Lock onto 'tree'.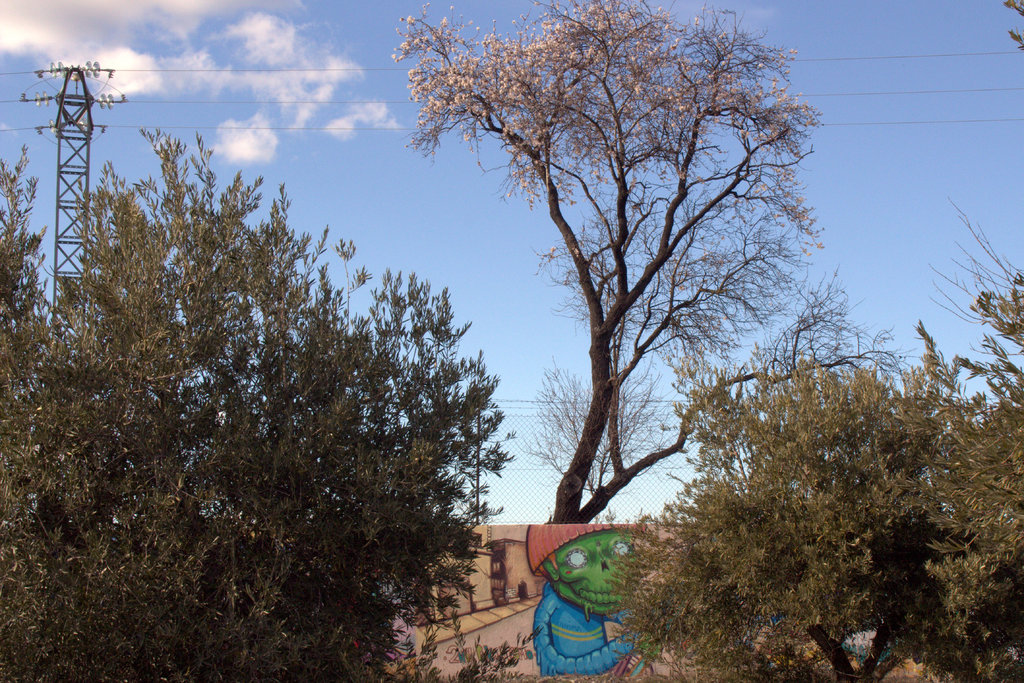
Locked: 612, 350, 977, 682.
